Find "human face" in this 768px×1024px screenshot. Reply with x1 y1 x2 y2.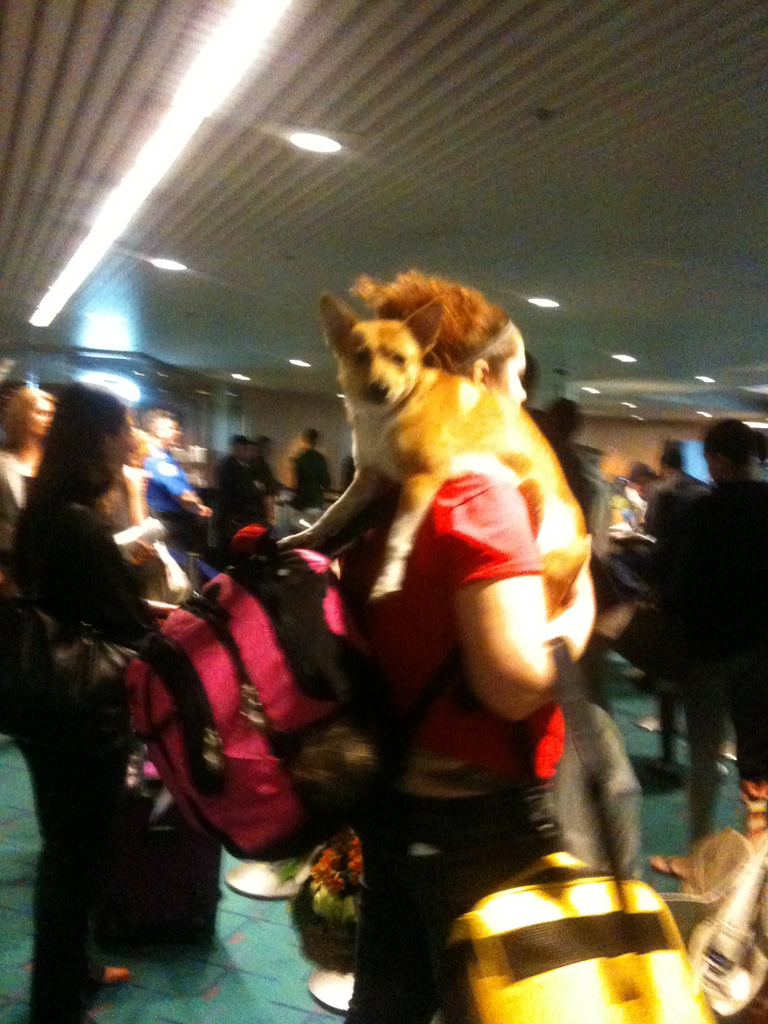
497 340 530 407.
